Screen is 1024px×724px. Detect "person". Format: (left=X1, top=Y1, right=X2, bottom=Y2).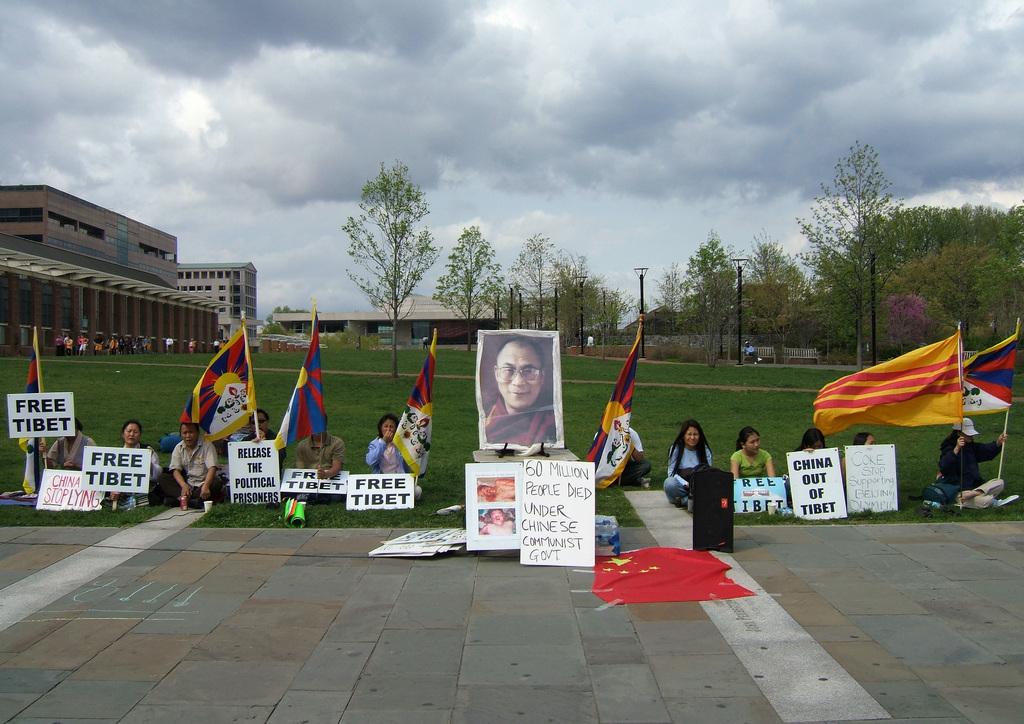
(left=784, top=430, right=834, bottom=500).
